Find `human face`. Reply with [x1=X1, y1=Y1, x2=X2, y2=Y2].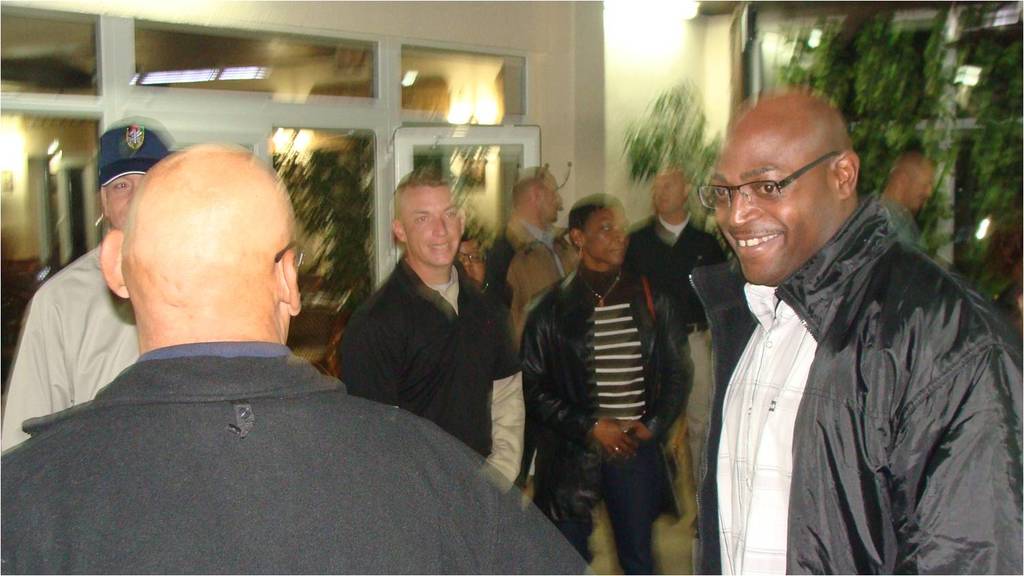
[x1=653, y1=175, x2=682, y2=212].
